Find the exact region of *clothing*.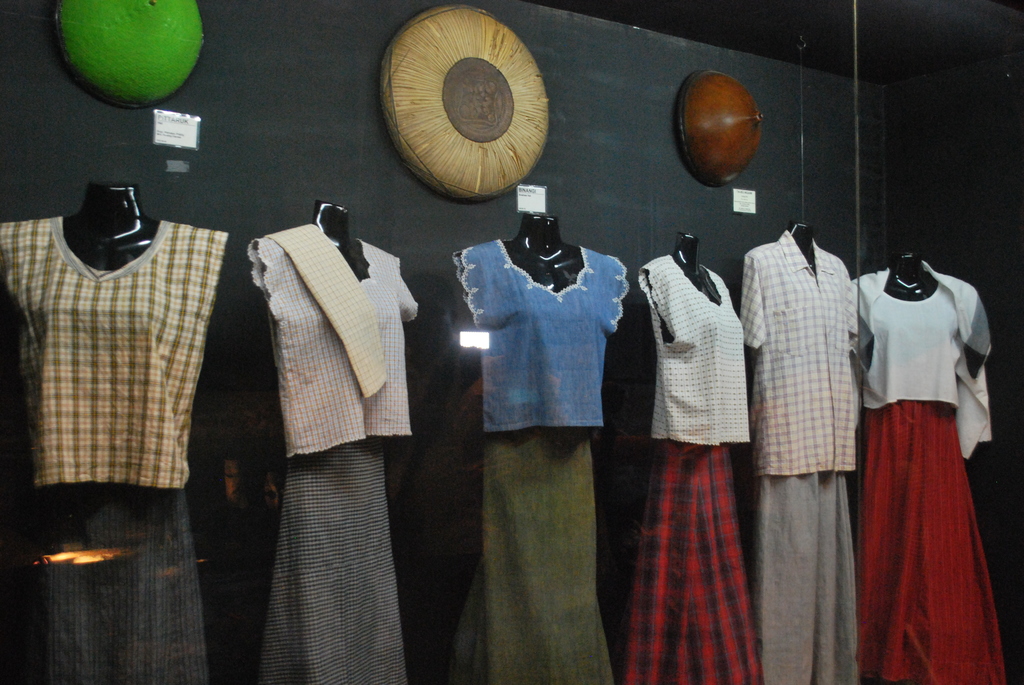
Exact region: left=637, top=253, right=762, bottom=684.
